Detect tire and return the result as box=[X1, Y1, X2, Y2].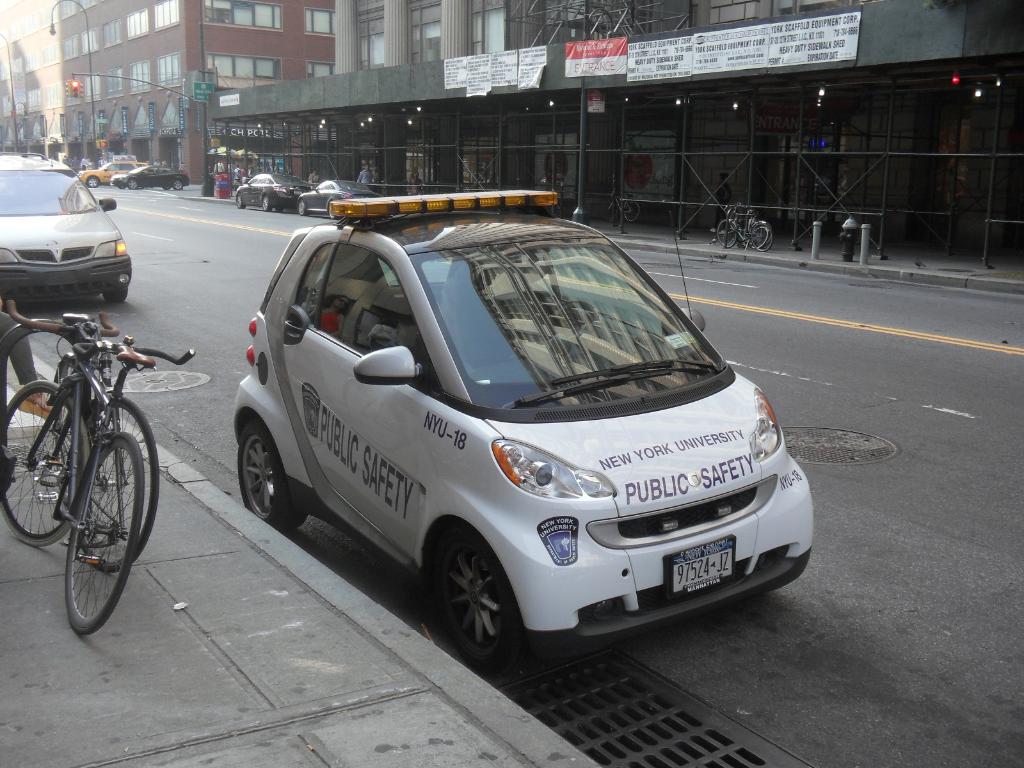
box=[126, 178, 141, 193].
